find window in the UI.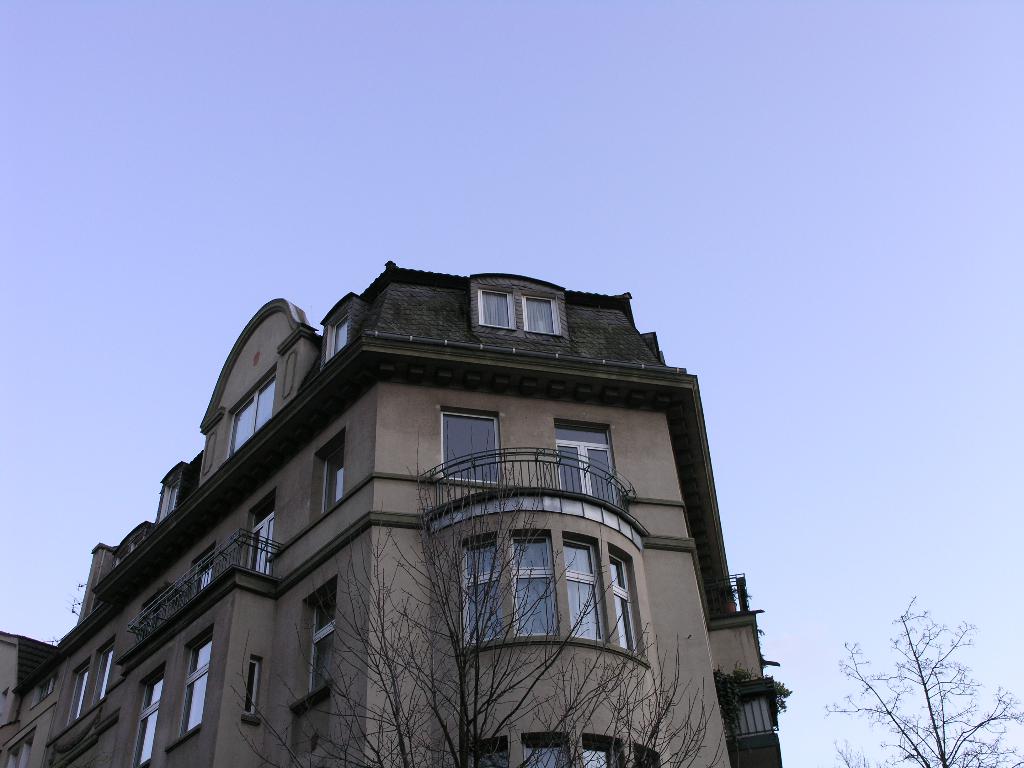
UI element at 562/529/599/637.
